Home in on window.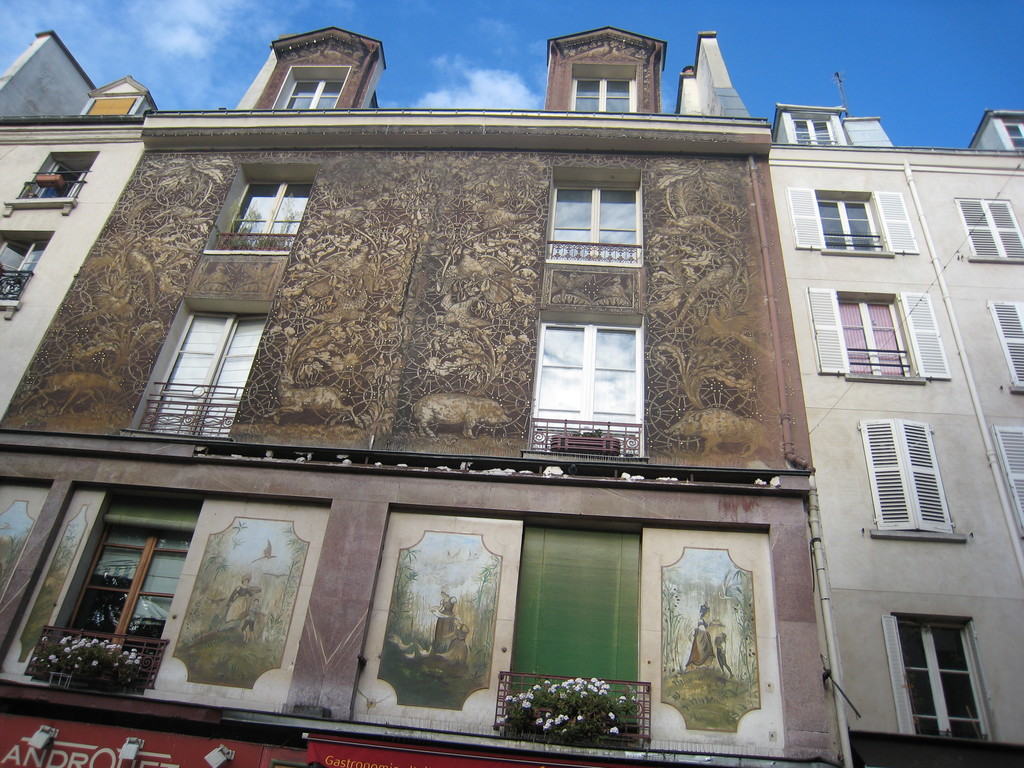
Homed in at [left=892, top=612, right=1019, bottom=741].
